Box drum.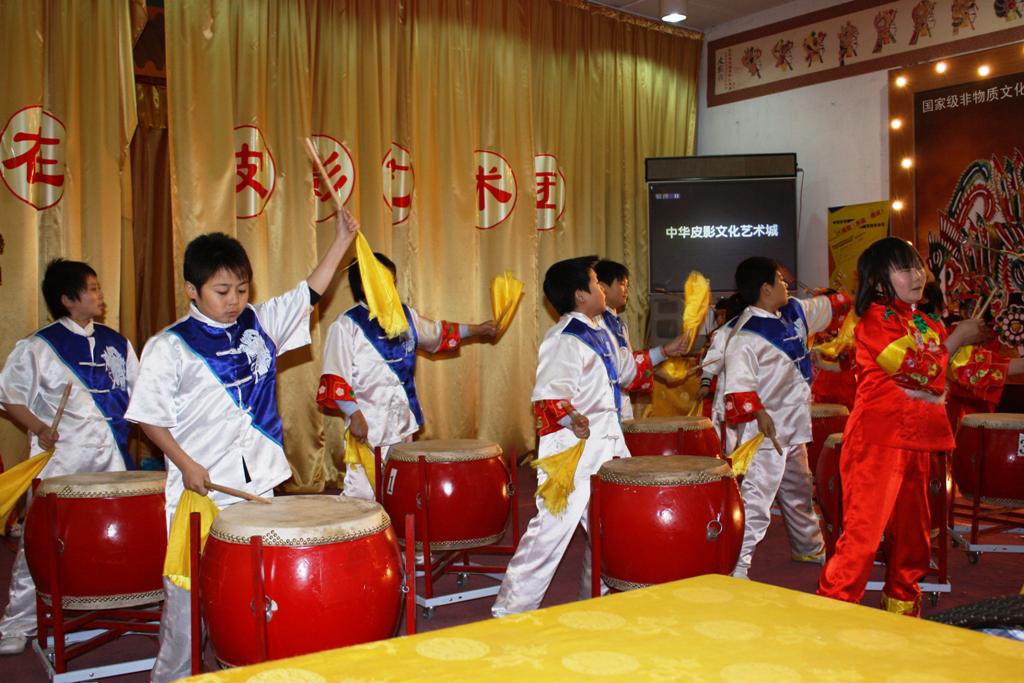
(618, 416, 721, 459).
